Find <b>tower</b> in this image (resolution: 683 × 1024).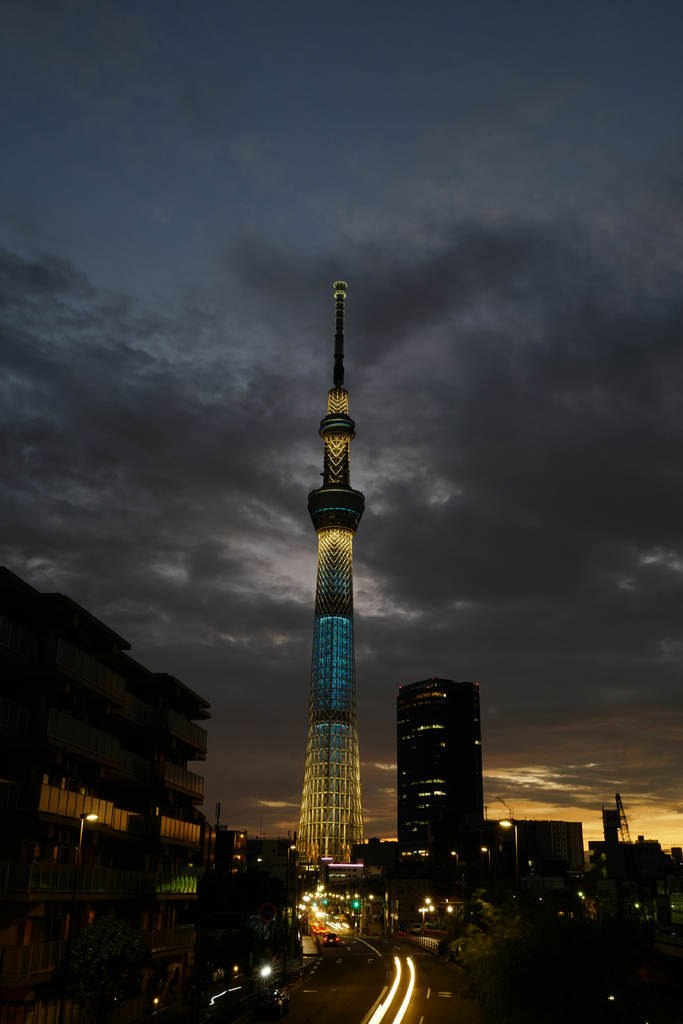
select_region(290, 273, 365, 863).
